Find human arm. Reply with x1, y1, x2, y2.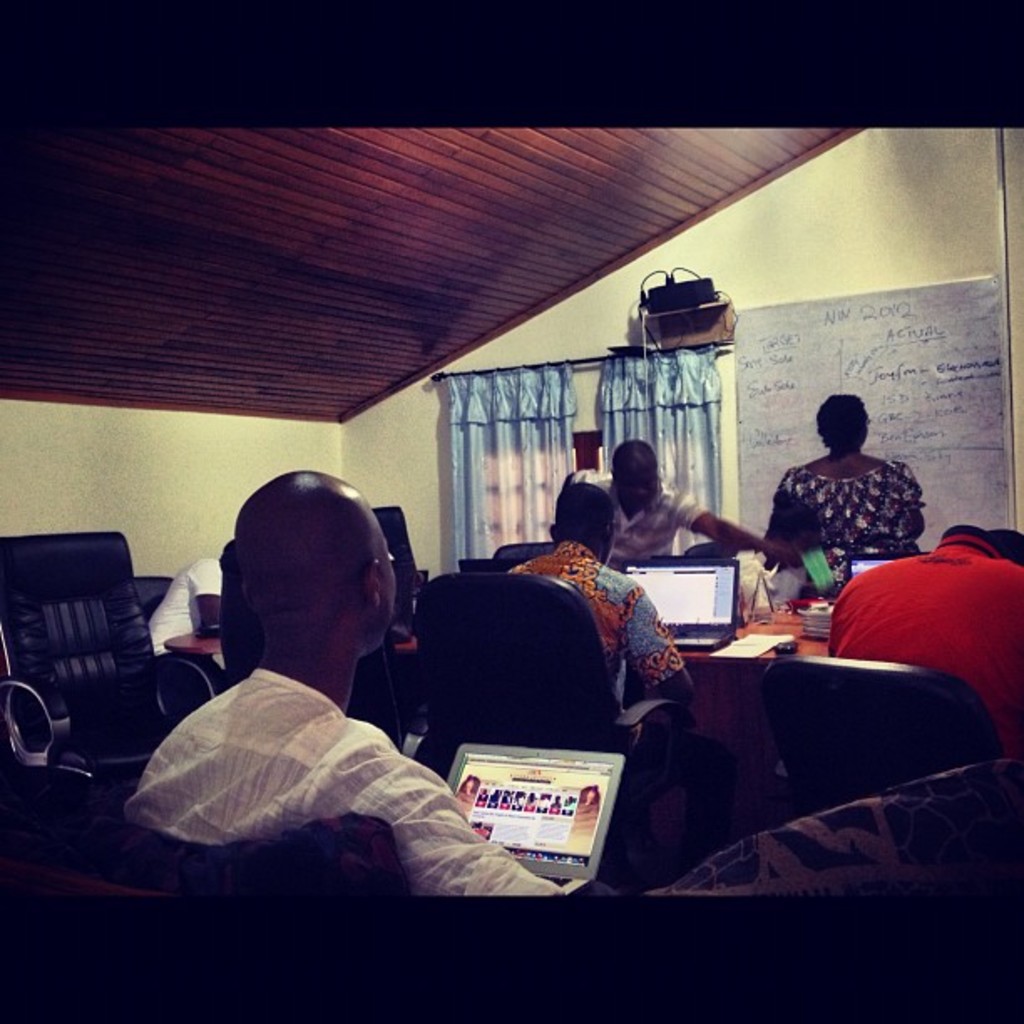
310, 728, 572, 907.
